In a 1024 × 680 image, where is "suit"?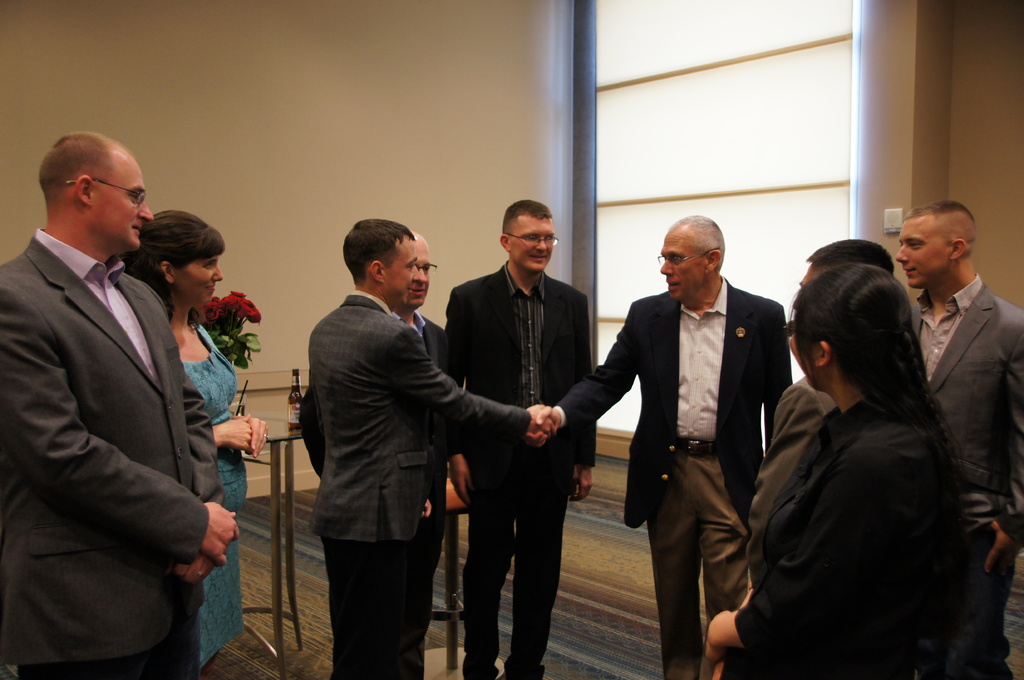
(436, 260, 600, 679).
